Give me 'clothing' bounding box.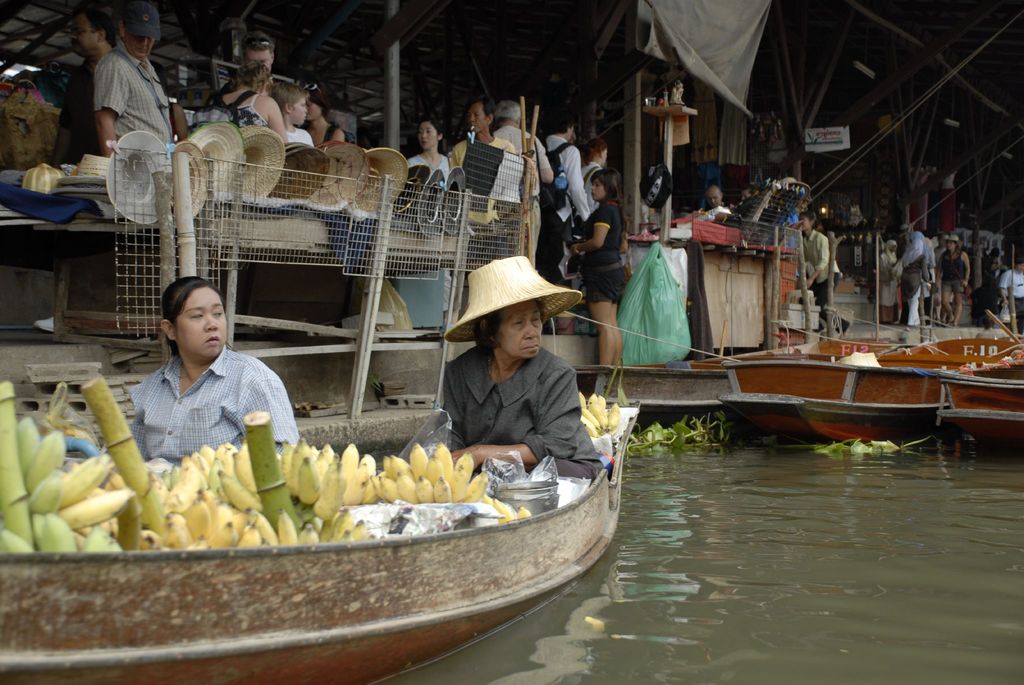
detection(801, 227, 836, 316).
